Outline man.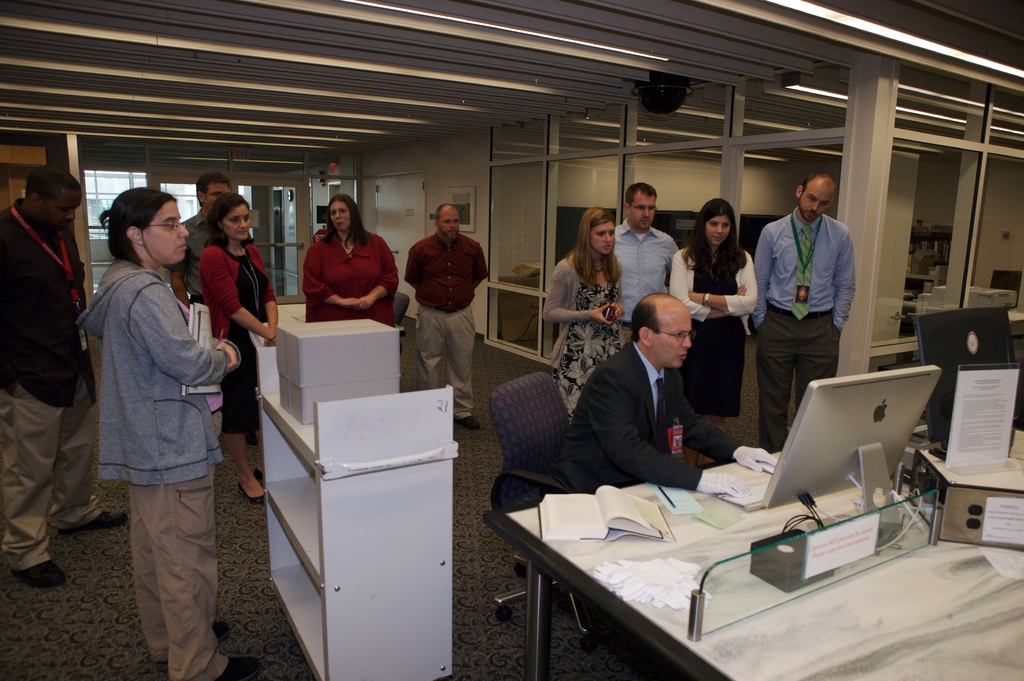
Outline: rect(164, 169, 231, 306).
